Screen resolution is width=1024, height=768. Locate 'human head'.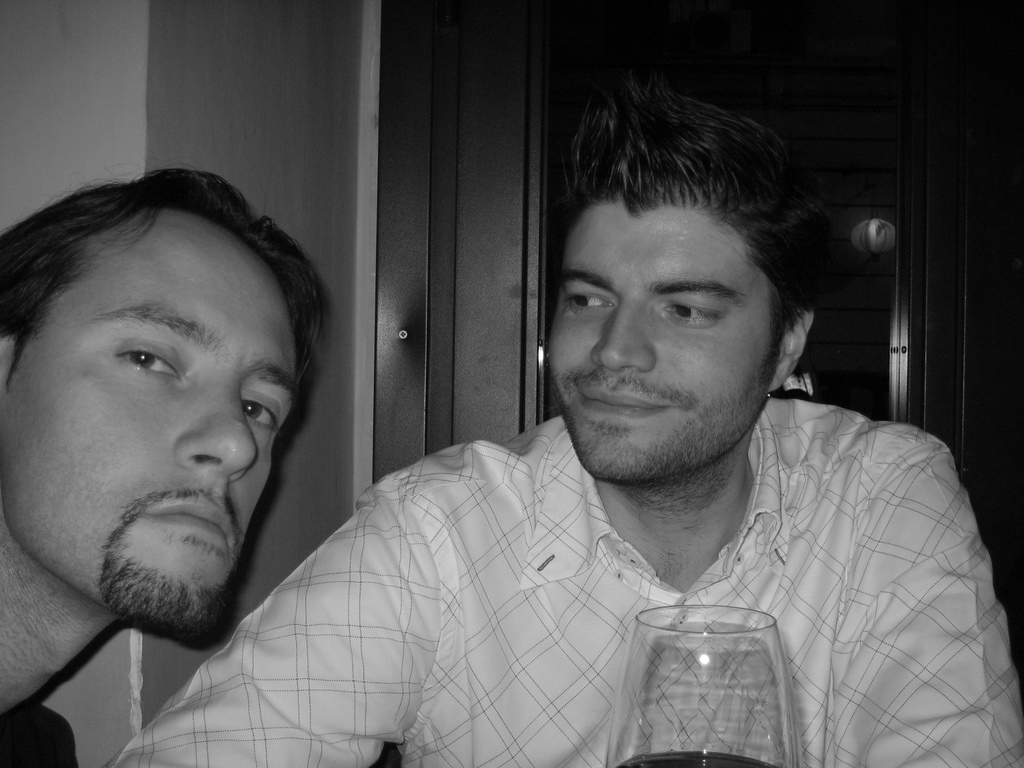
(left=0, top=166, right=319, bottom=626).
